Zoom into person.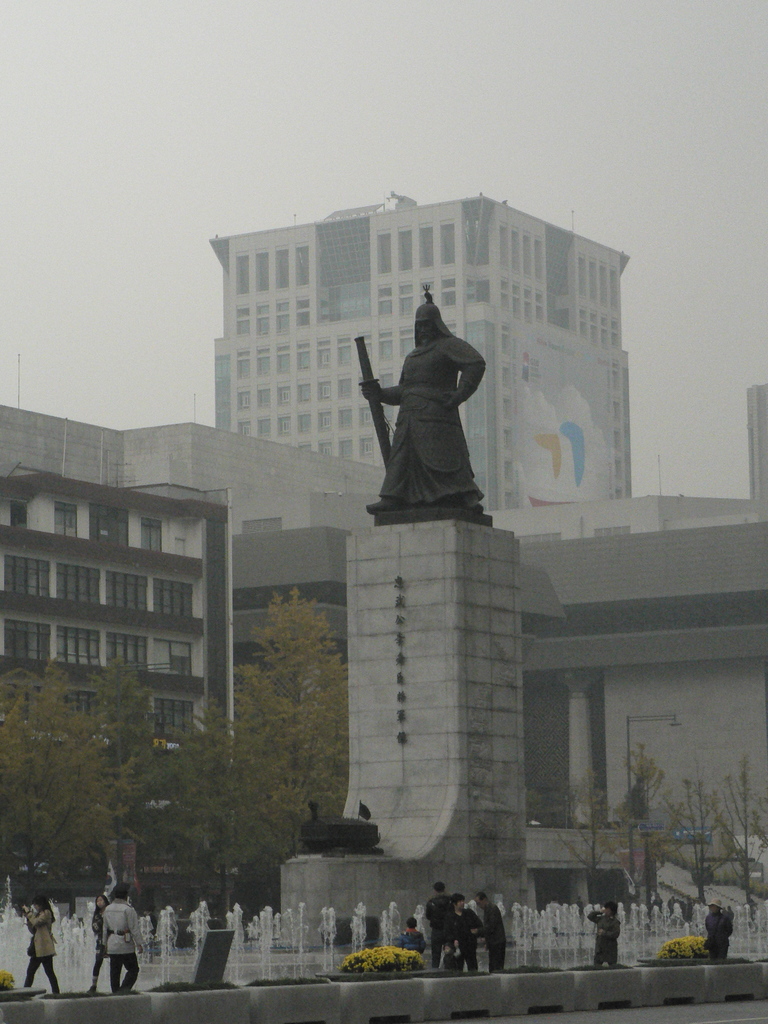
Zoom target: BBox(420, 877, 452, 970).
